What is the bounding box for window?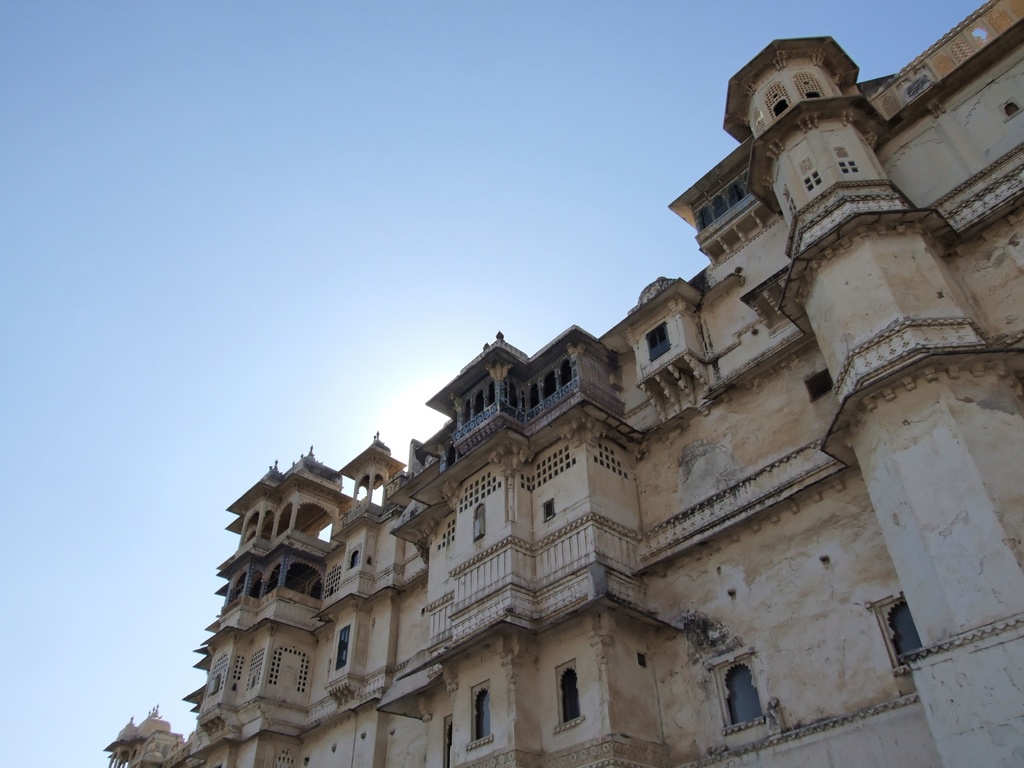
locate(874, 596, 927, 675).
